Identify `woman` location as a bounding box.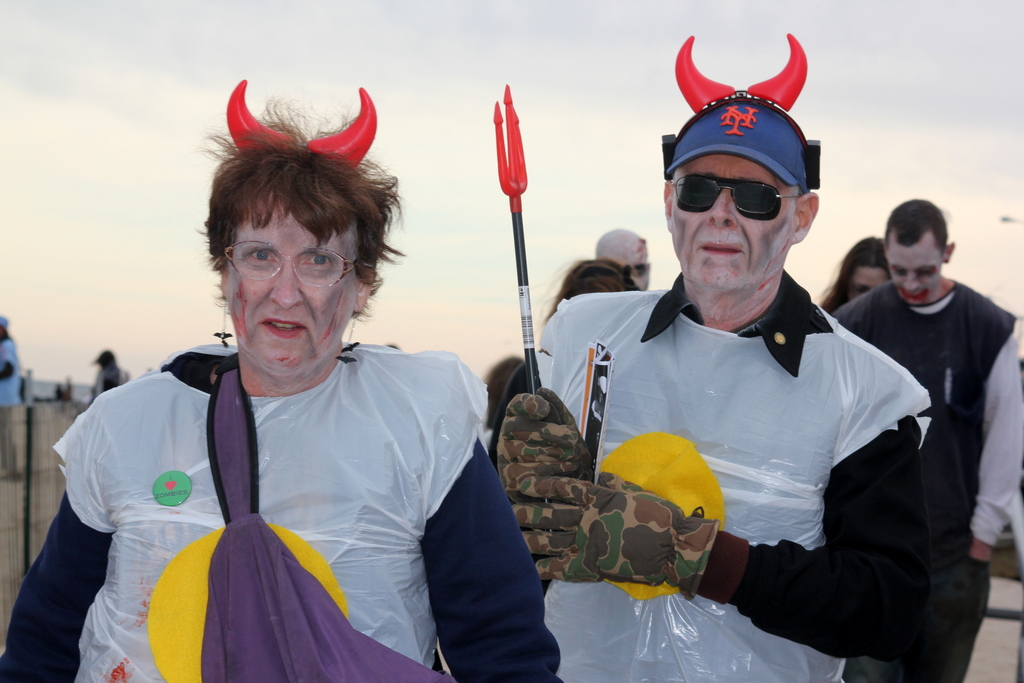
56 105 529 672.
